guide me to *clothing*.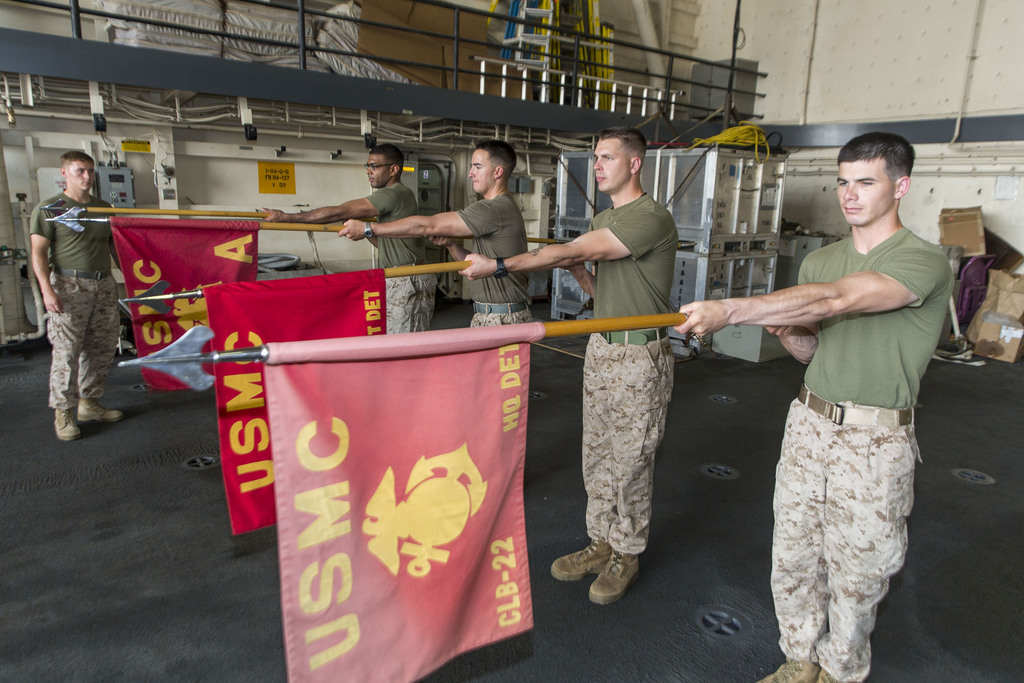
Guidance: [x1=582, y1=184, x2=681, y2=563].
